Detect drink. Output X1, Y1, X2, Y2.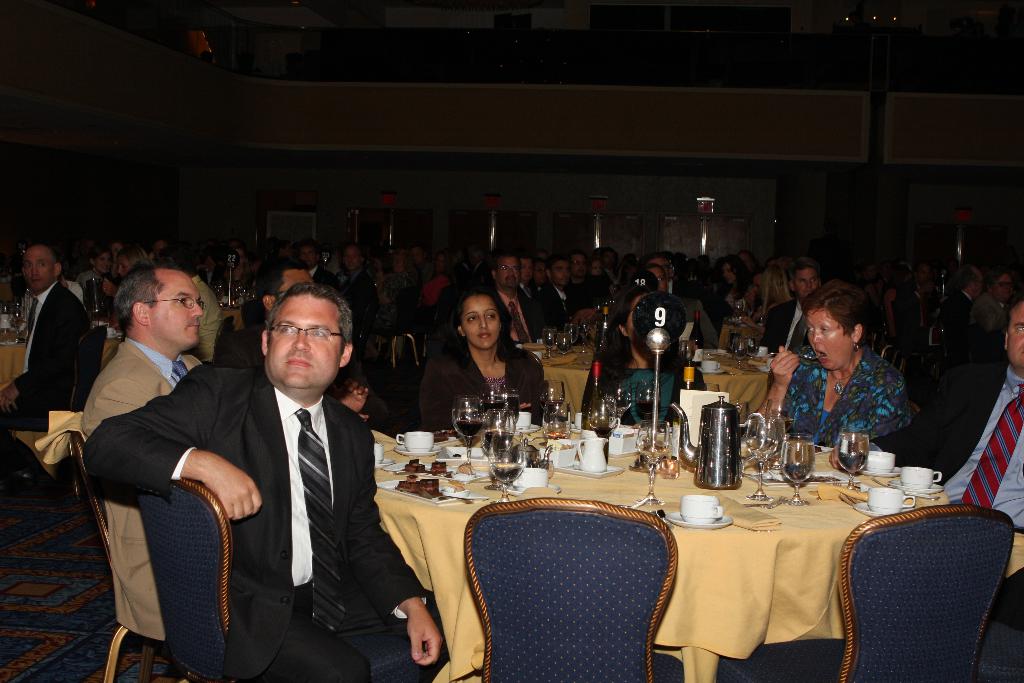
634, 383, 660, 427.
